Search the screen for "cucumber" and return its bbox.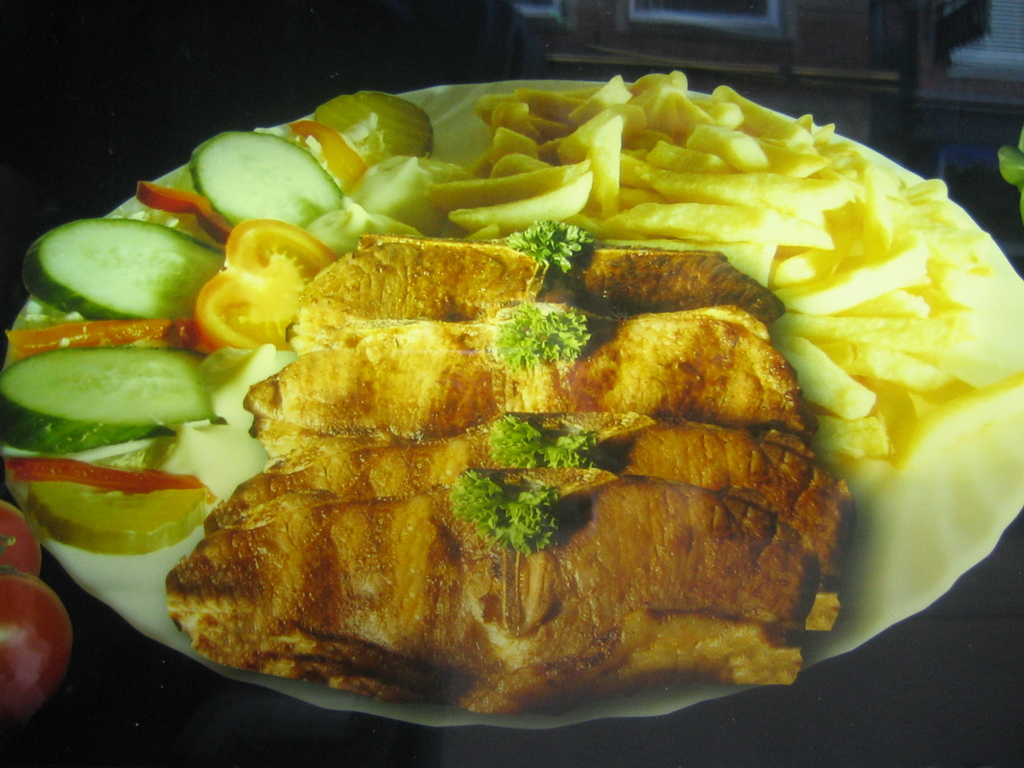
Found: [32, 490, 209, 551].
